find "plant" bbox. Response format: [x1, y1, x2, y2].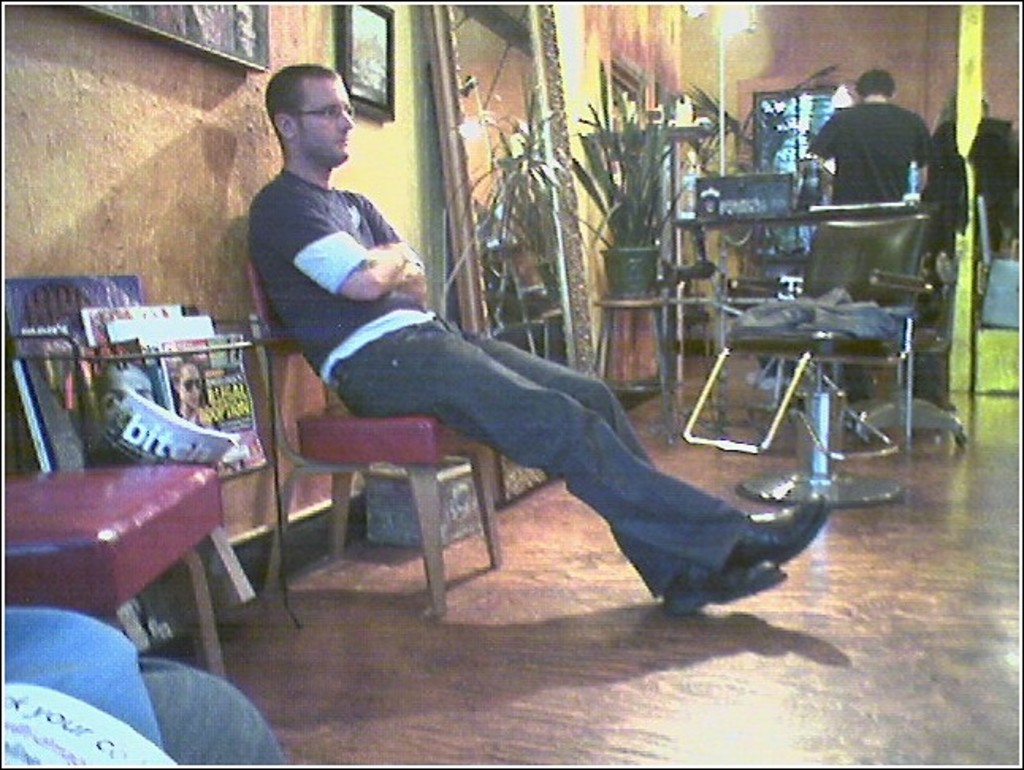
[682, 60, 842, 170].
